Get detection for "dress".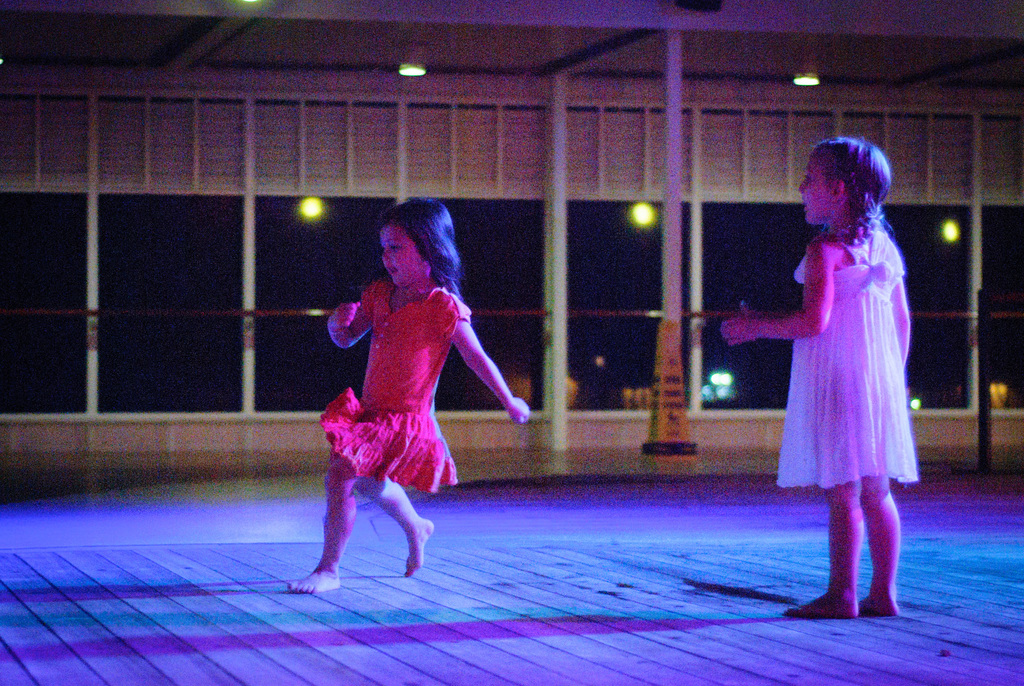
Detection: bbox=(775, 218, 913, 490).
